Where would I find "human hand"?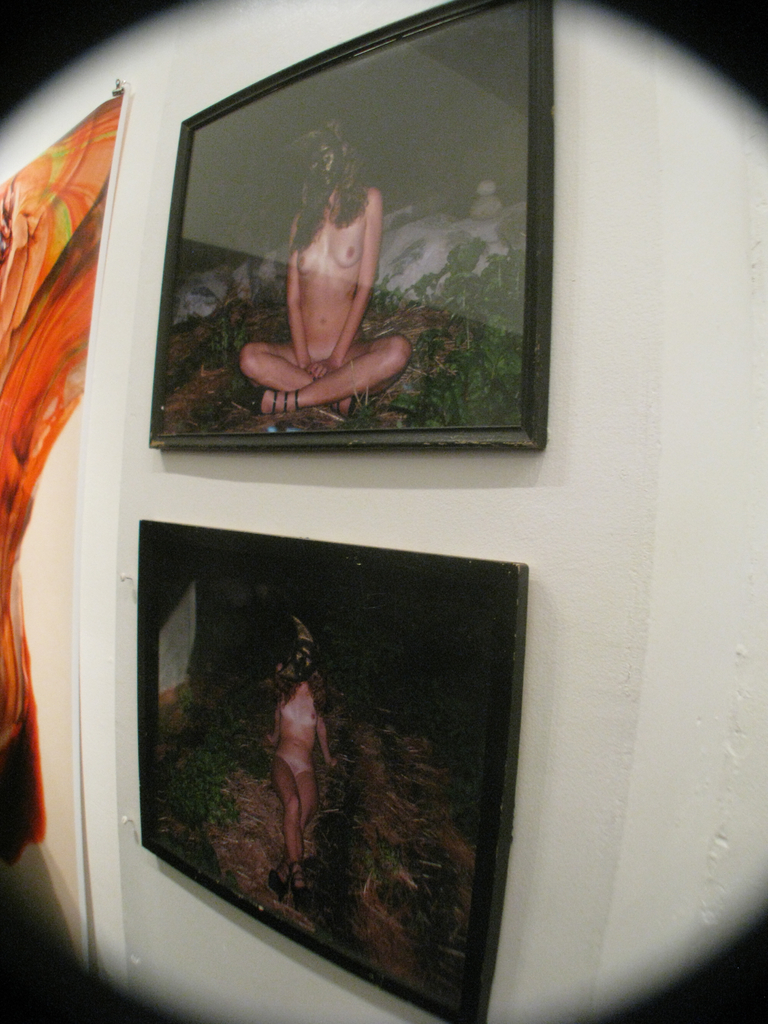
At <bbox>307, 355, 340, 376</bbox>.
